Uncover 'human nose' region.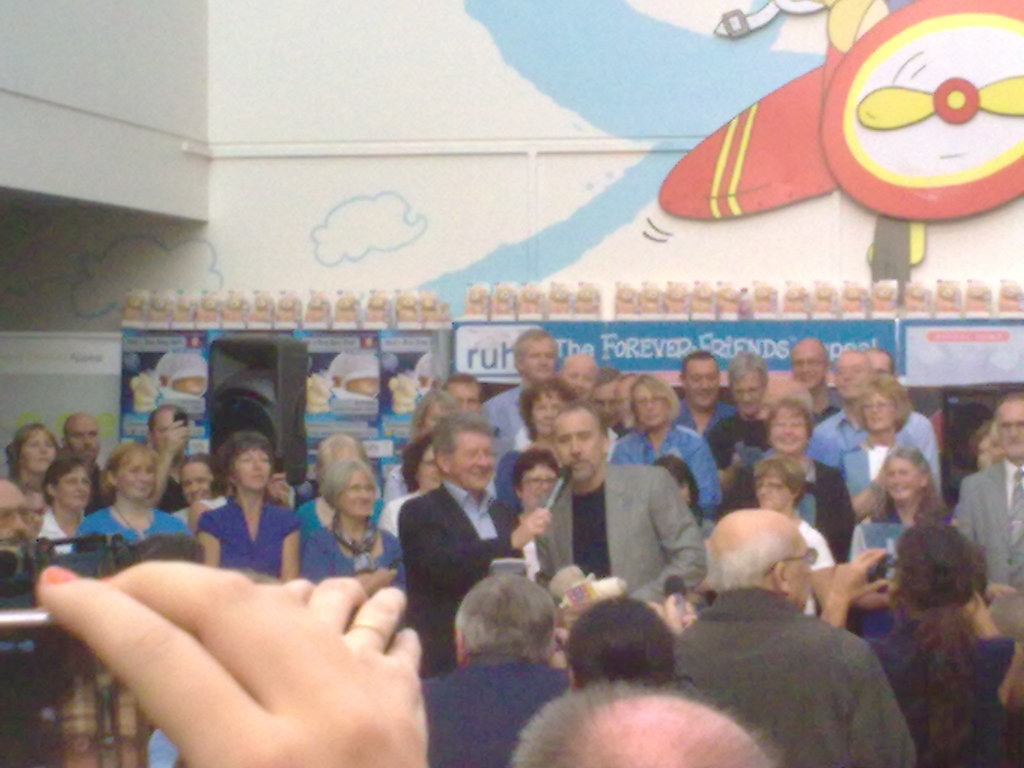
Uncovered: 569,435,579,459.
